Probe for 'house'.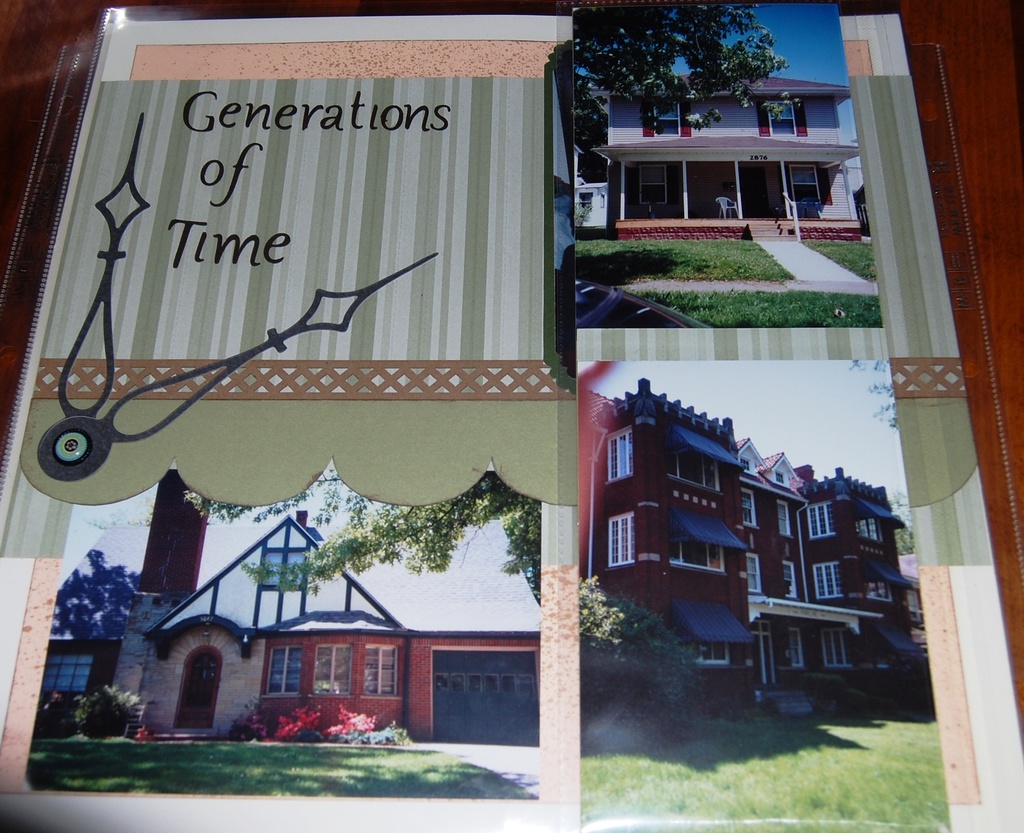
Probe result: 90/446/637/770.
